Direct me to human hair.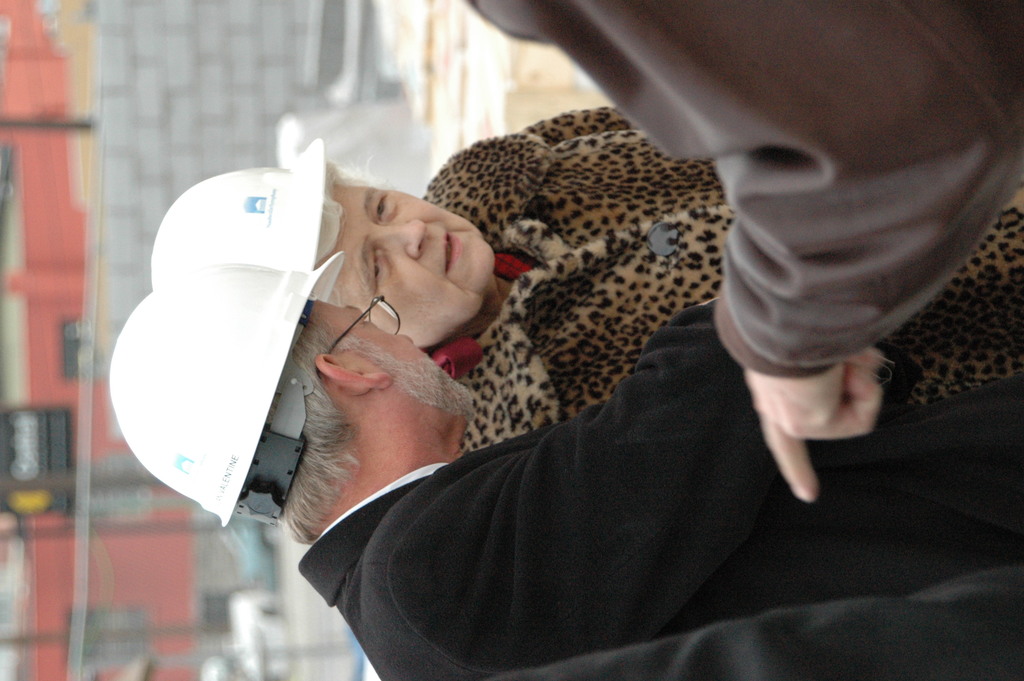
Direction: [x1=273, y1=321, x2=357, y2=548].
